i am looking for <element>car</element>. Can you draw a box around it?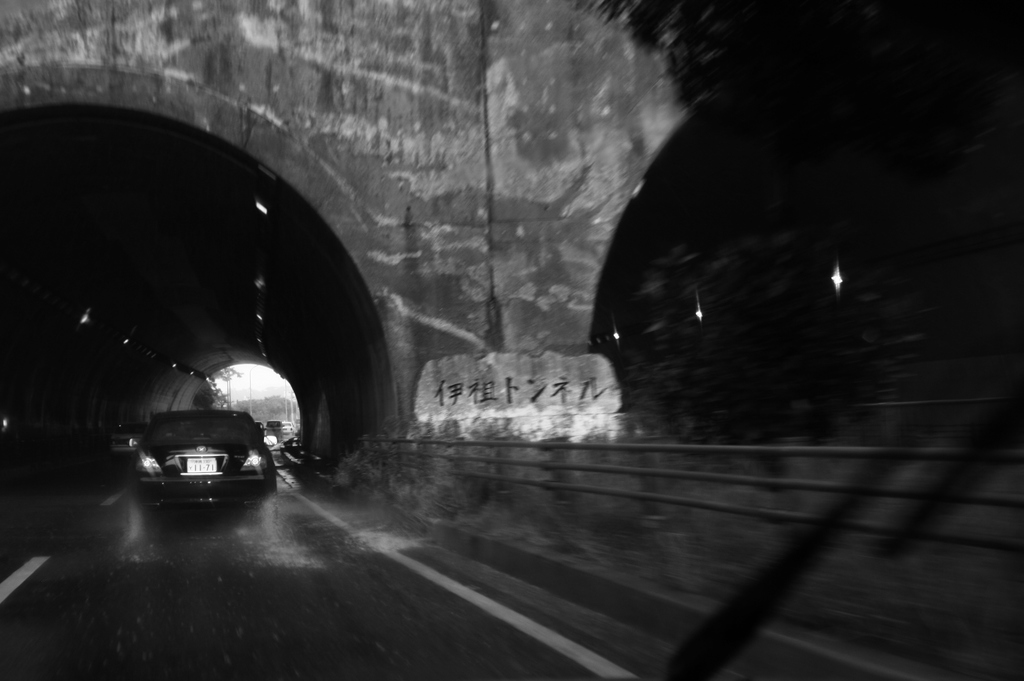
Sure, the bounding box is 118 403 269 511.
